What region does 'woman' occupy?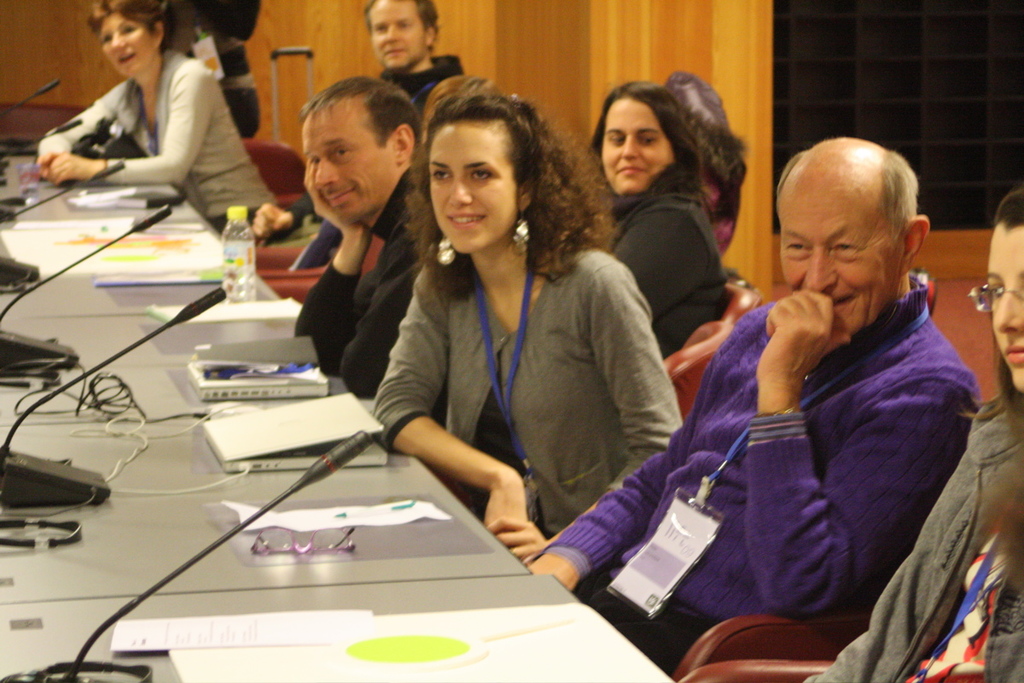
(x1=32, y1=0, x2=275, y2=236).
